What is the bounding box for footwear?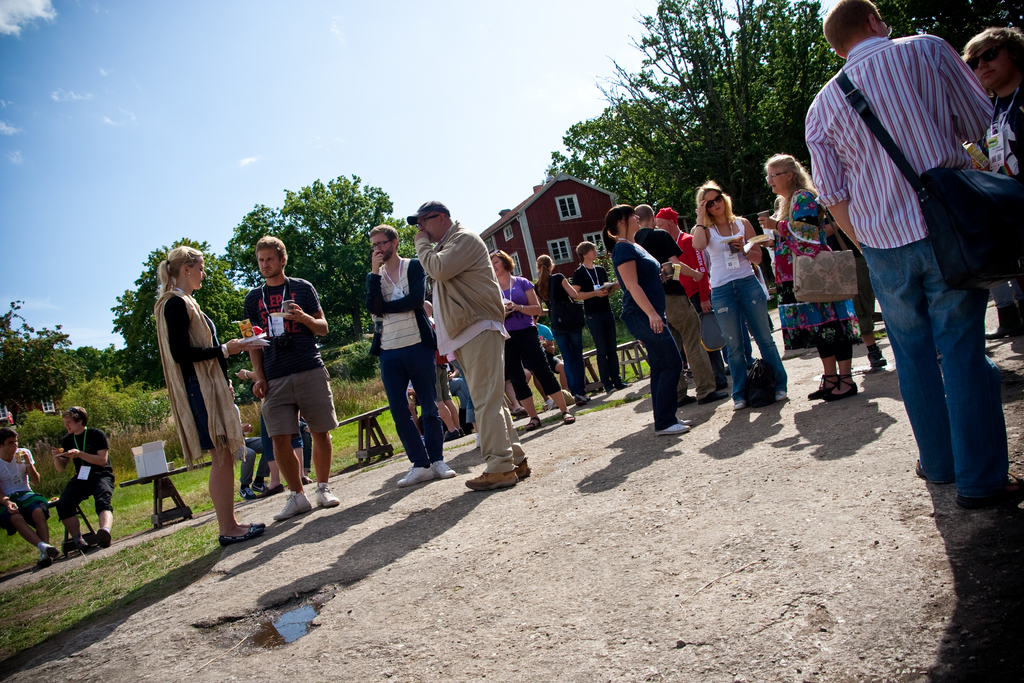
445,427,458,440.
